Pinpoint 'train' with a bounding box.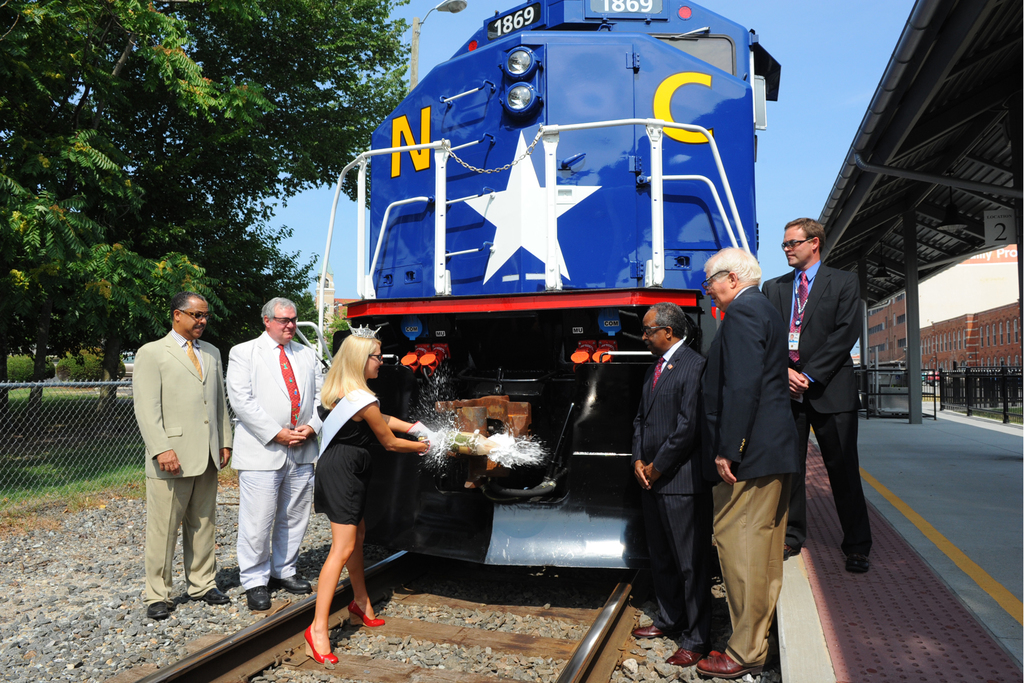
{"left": 295, "top": 0, "right": 780, "bottom": 558}.
